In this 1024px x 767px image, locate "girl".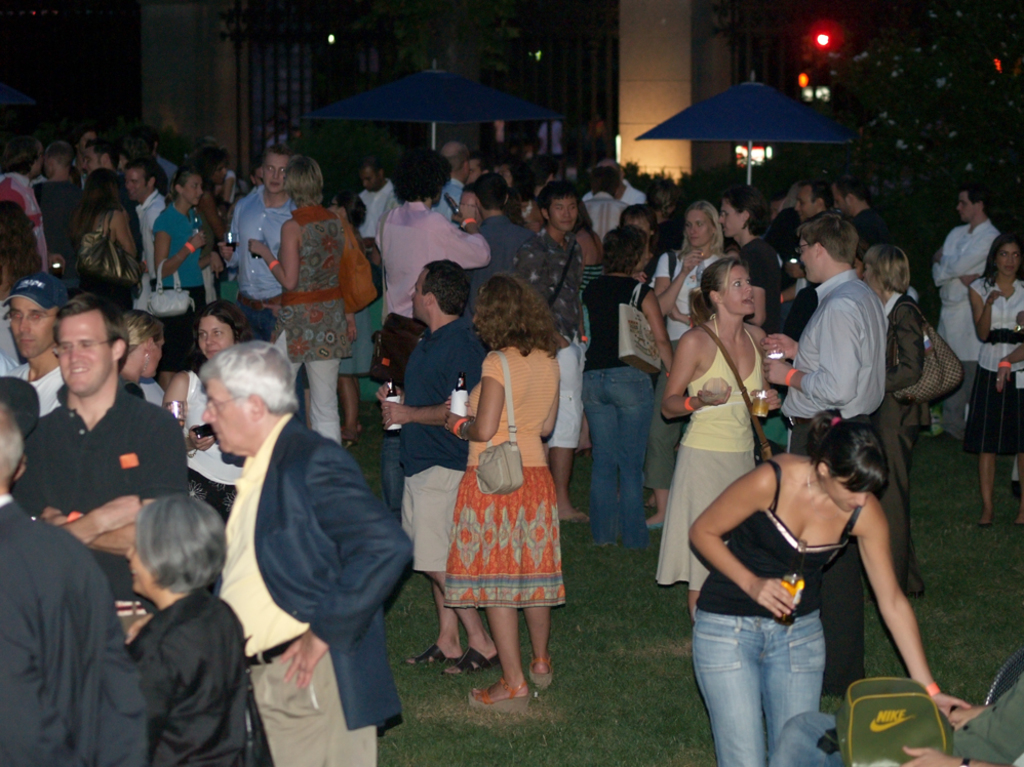
Bounding box: 154/169/227/305.
